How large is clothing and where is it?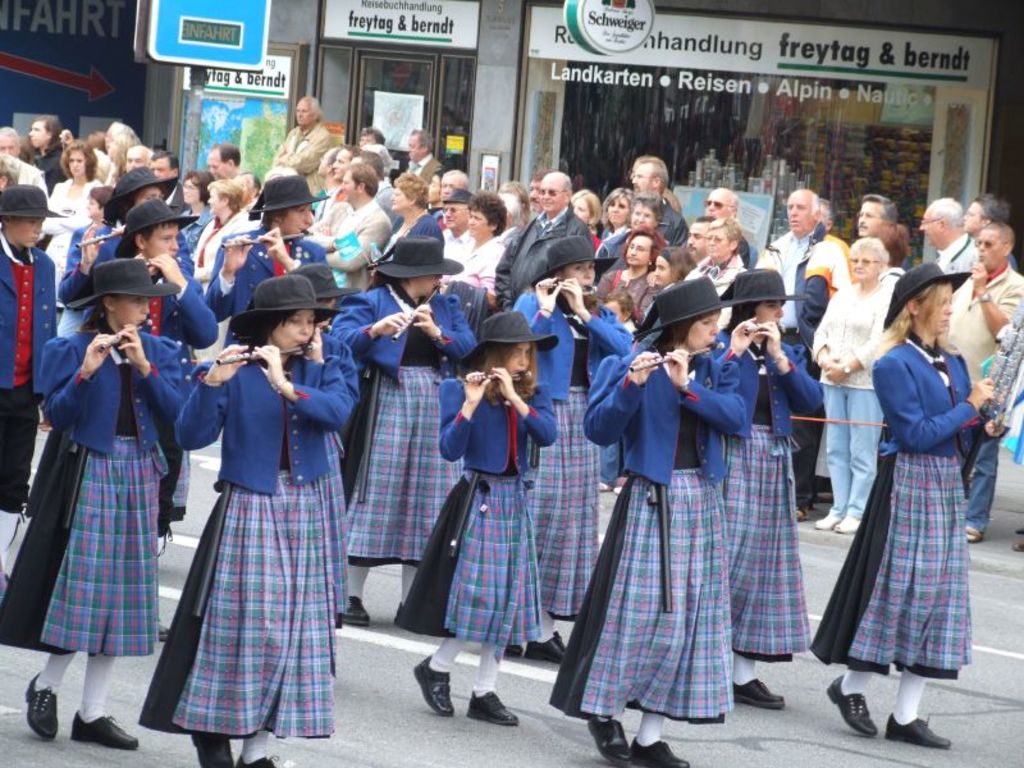
Bounding box: (166, 269, 218, 344).
